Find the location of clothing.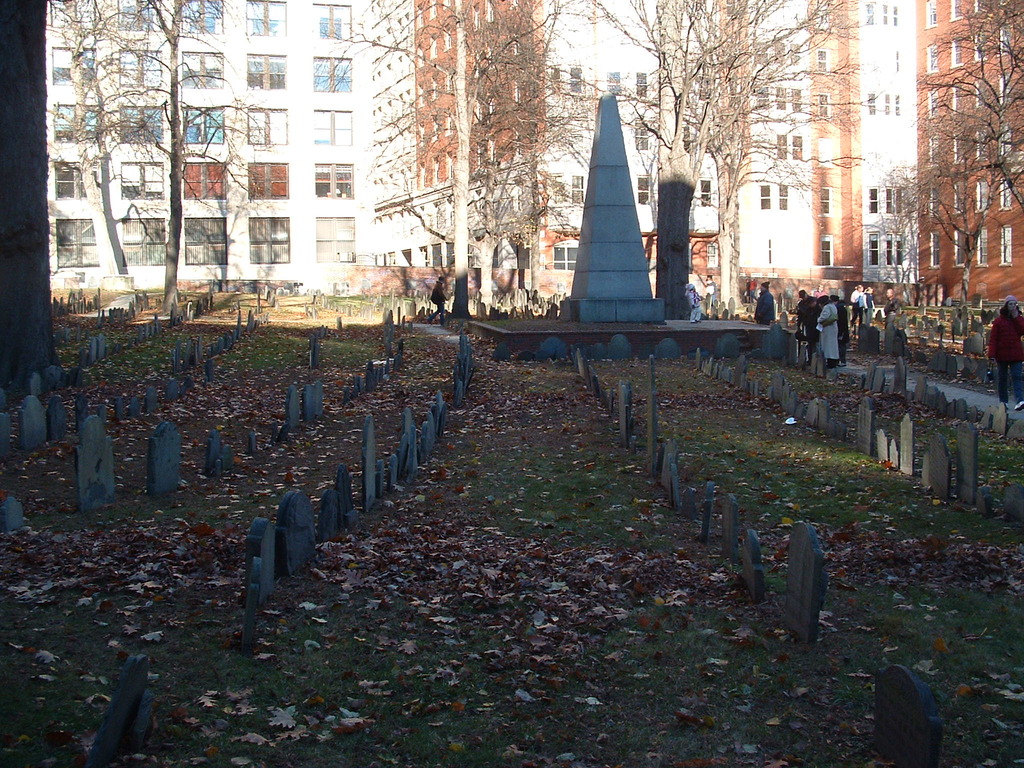
Location: x1=850 y1=288 x2=865 y2=320.
